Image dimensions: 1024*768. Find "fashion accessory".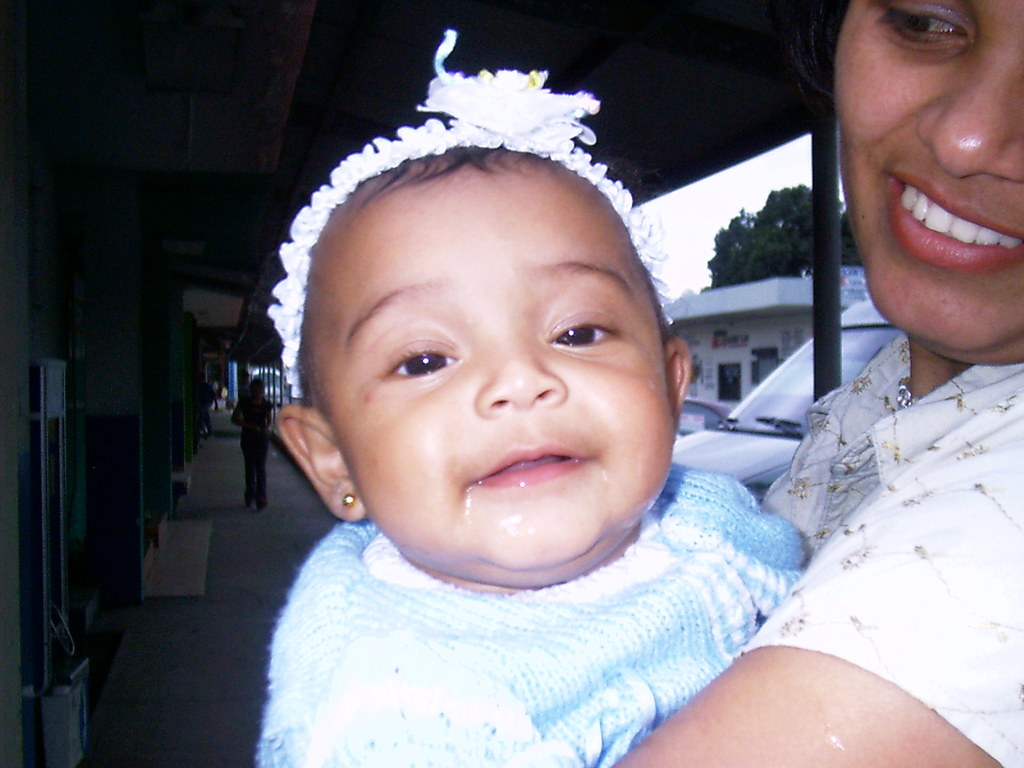
(344, 494, 356, 504).
